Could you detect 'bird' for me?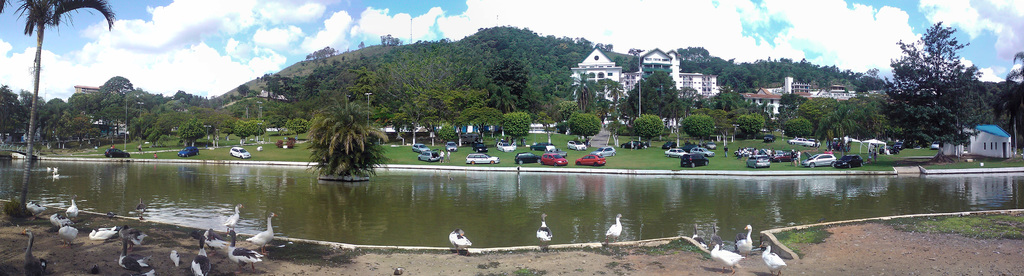
Detection result: x1=170 y1=249 x2=179 y2=266.
